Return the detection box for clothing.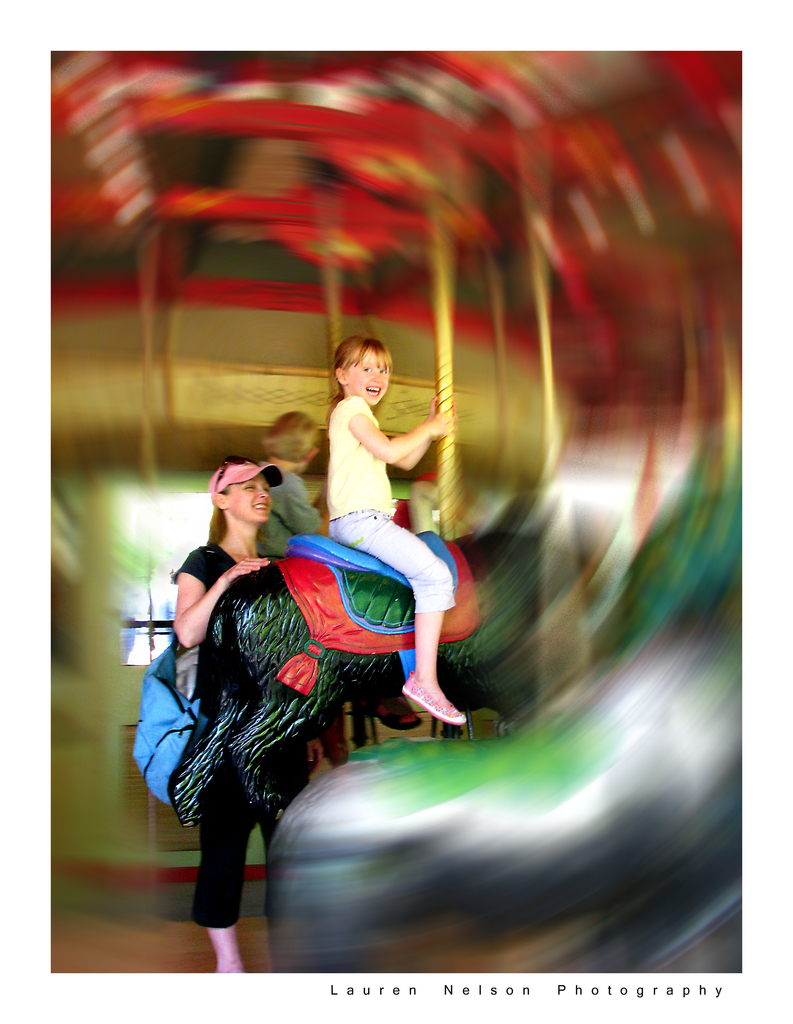
<region>323, 391, 458, 615</region>.
